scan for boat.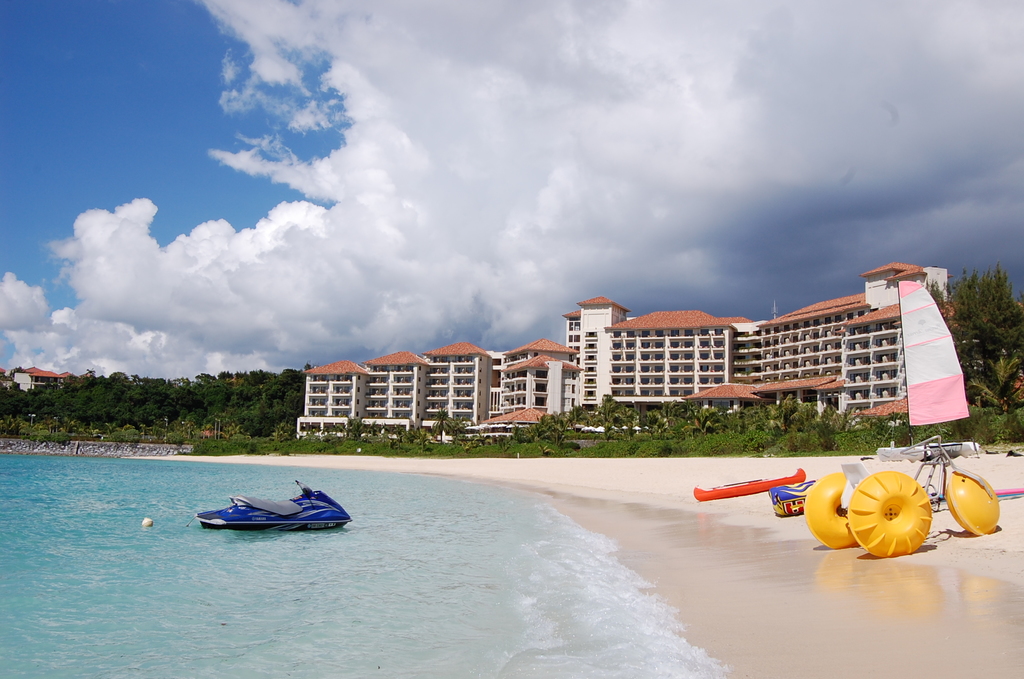
Scan result: rect(687, 465, 811, 507).
